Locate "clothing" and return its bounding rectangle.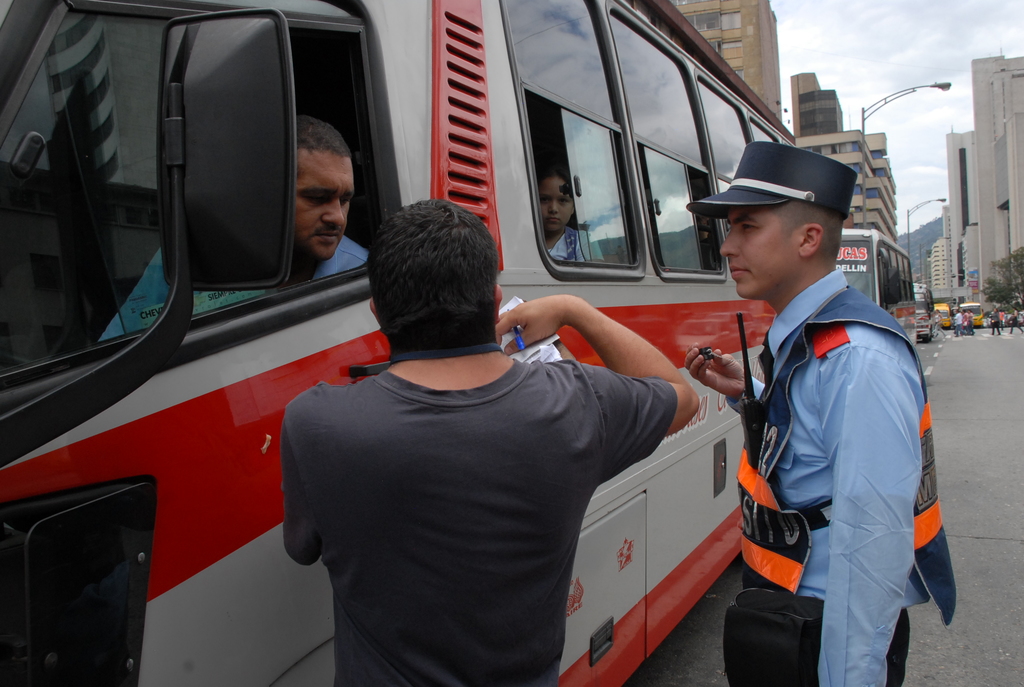
x1=89, y1=242, x2=369, y2=341.
